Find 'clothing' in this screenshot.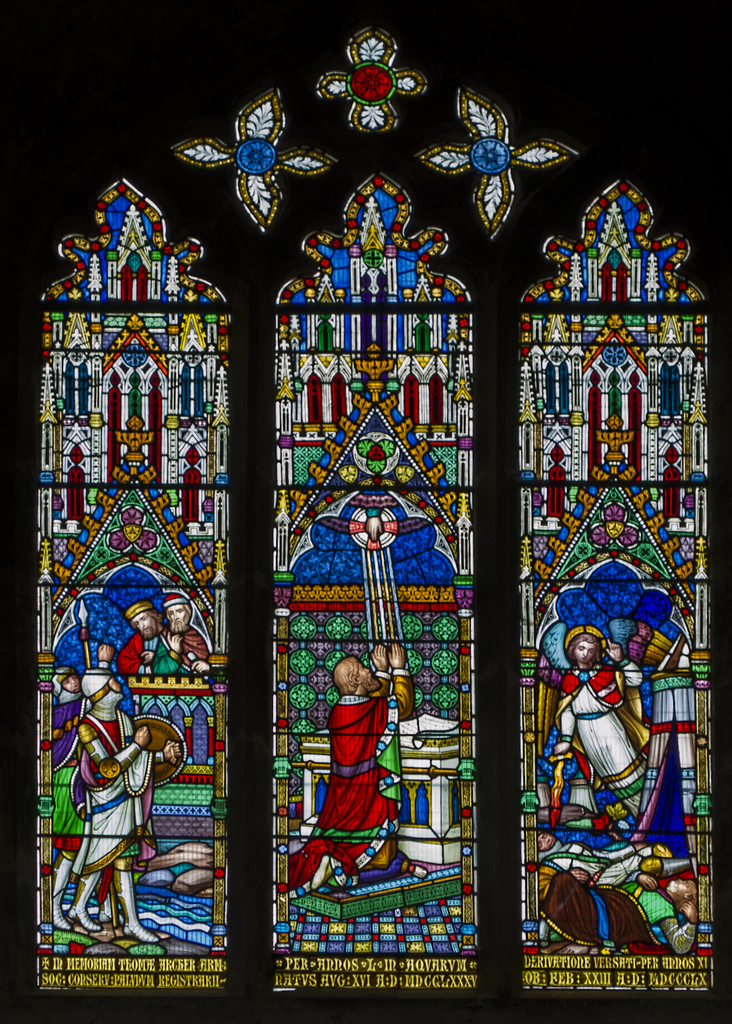
The bounding box for 'clothing' is left=44, top=699, right=90, bottom=856.
